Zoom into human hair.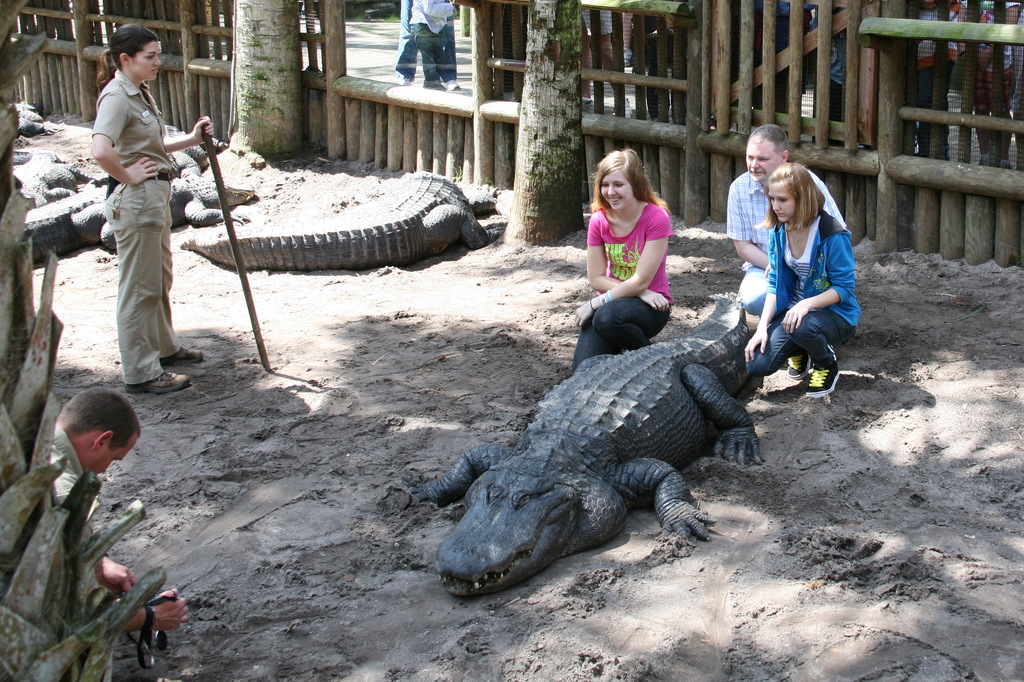
Zoom target: pyautogui.locateOnScreen(755, 154, 828, 235).
